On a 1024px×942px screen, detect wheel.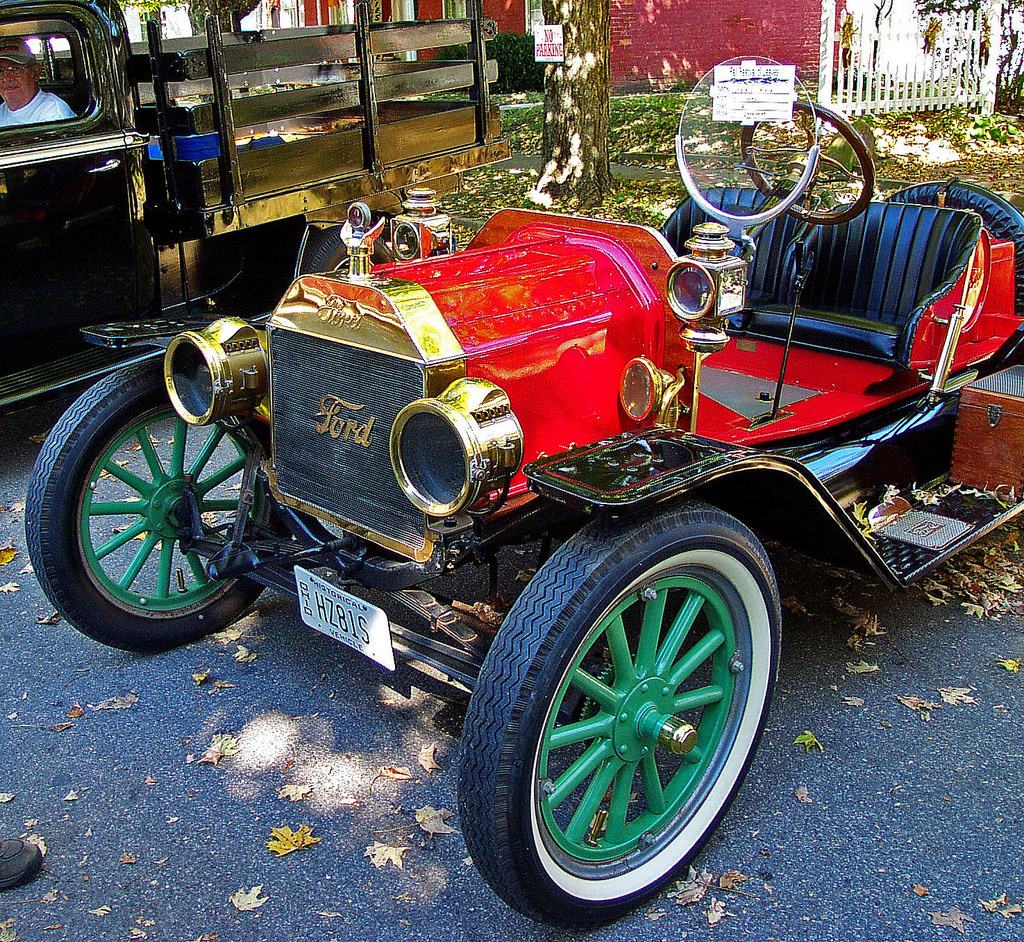
region(16, 351, 299, 662).
